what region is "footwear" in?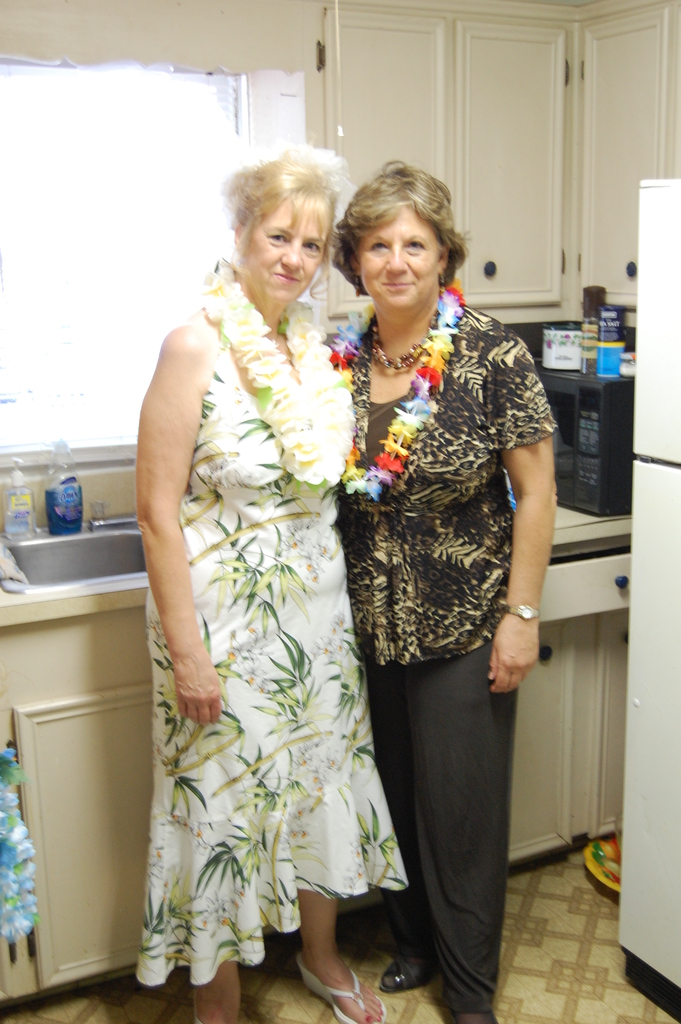
detection(299, 953, 386, 1023).
